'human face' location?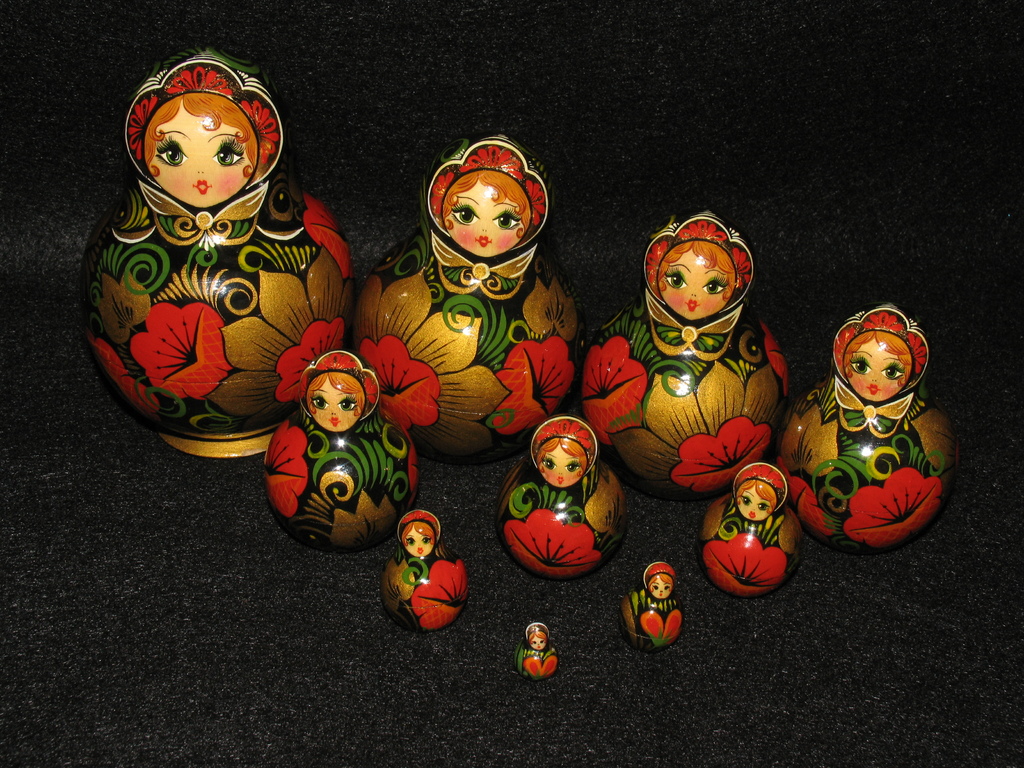
locate(442, 185, 525, 255)
